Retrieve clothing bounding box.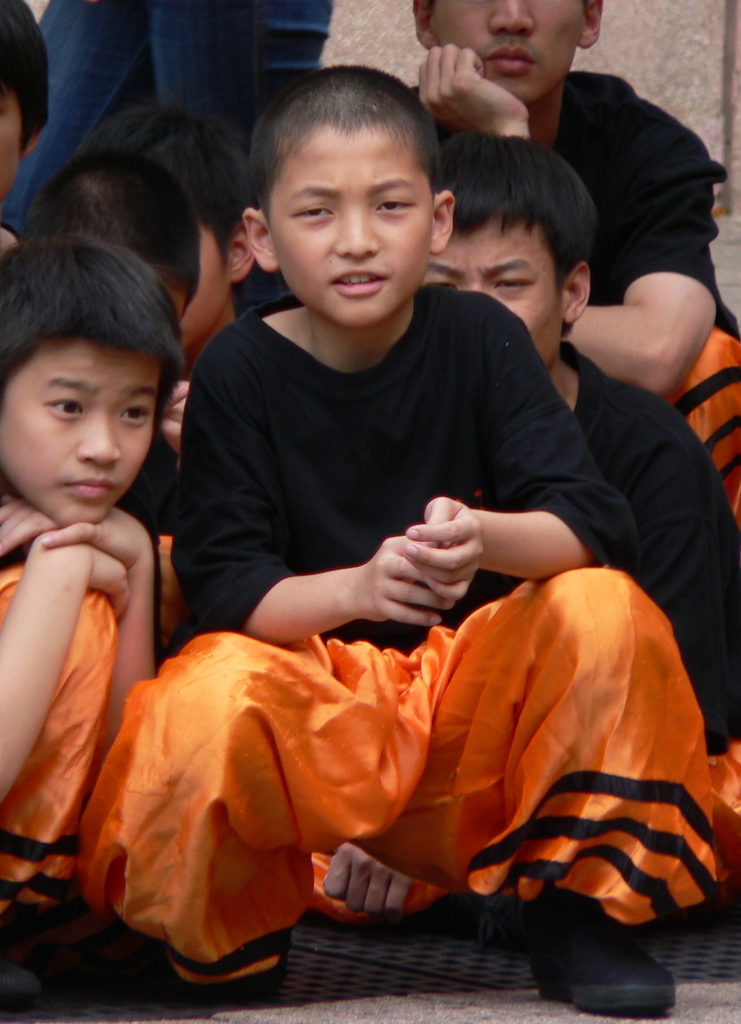
Bounding box: pyautogui.locateOnScreen(523, 70, 717, 306).
